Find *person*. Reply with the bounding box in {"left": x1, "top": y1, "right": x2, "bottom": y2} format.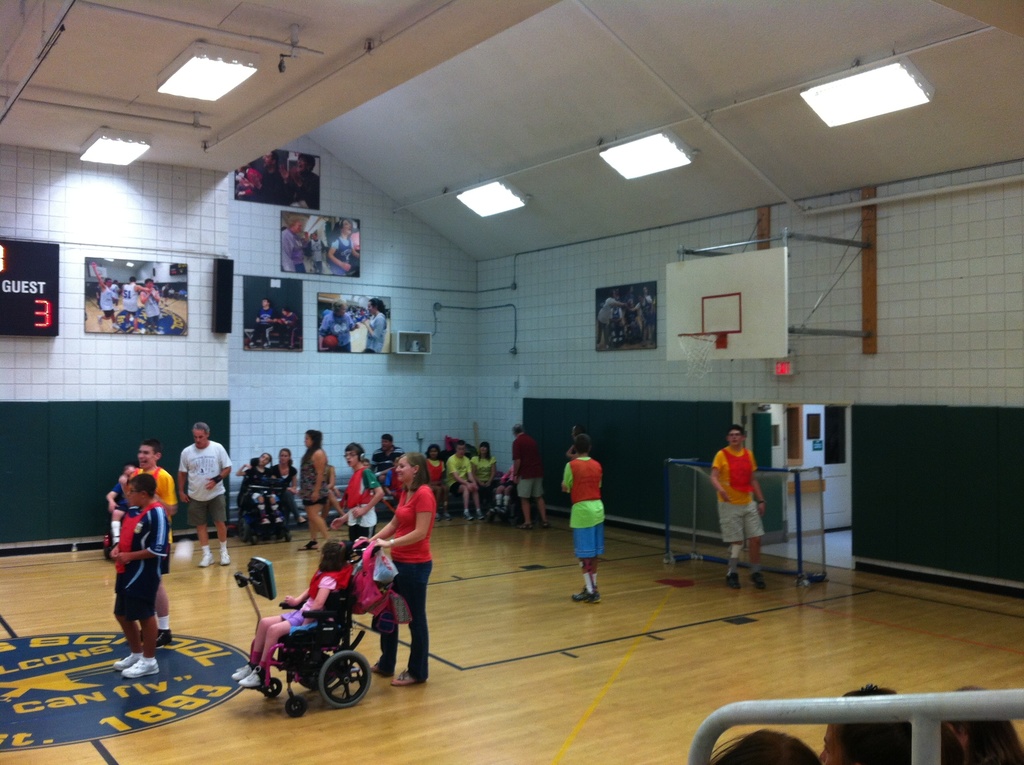
{"left": 362, "top": 453, "right": 430, "bottom": 683}.
